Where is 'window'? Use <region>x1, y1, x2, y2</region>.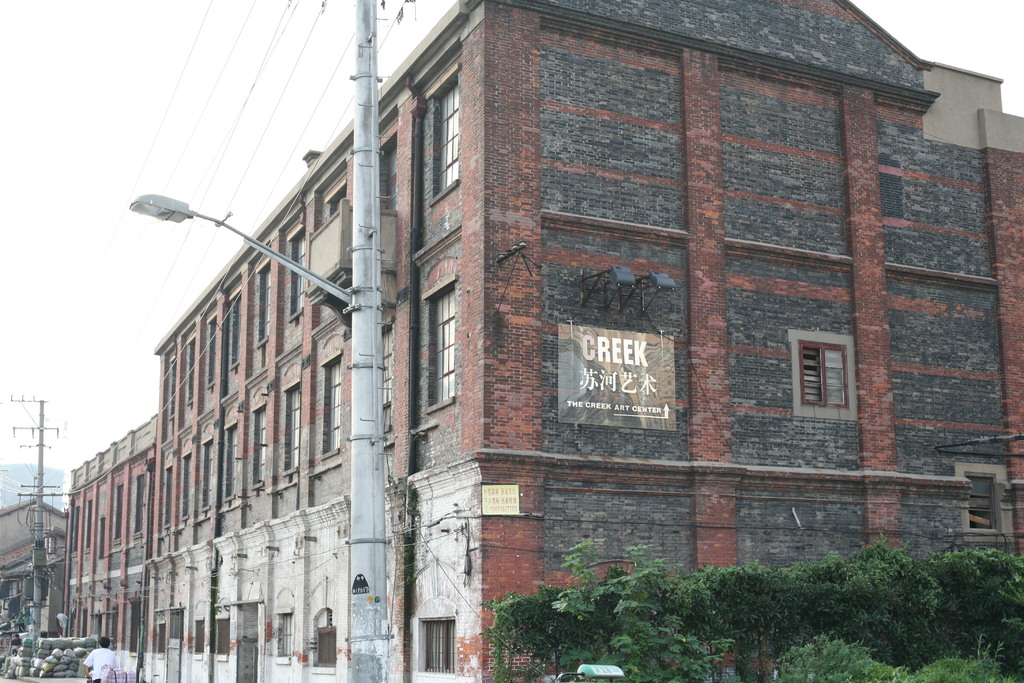
<region>206, 313, 216, 387</region>.
